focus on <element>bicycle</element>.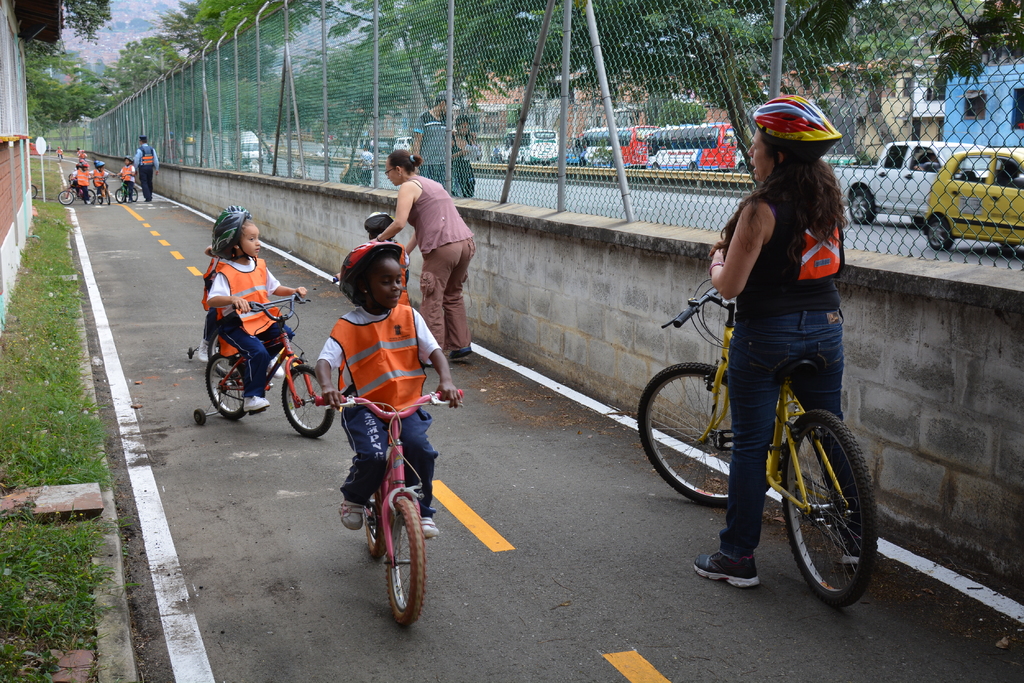
Focused at 115, 181, 139, 205.
